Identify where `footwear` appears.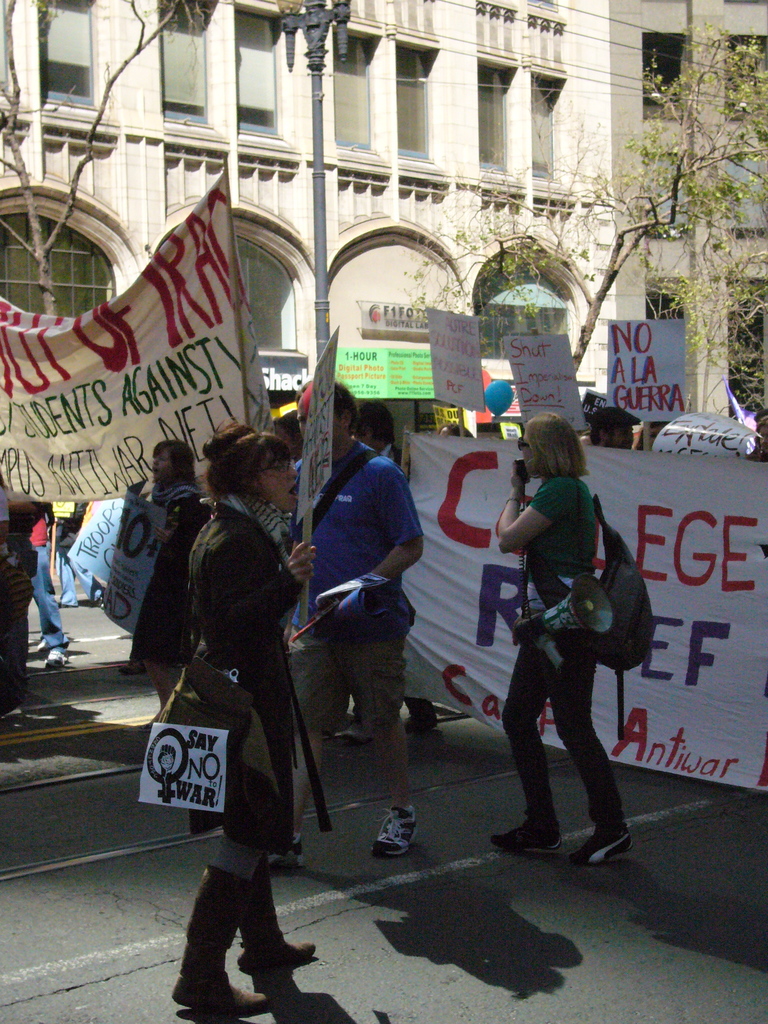
Appears at (573,820,637,867).
